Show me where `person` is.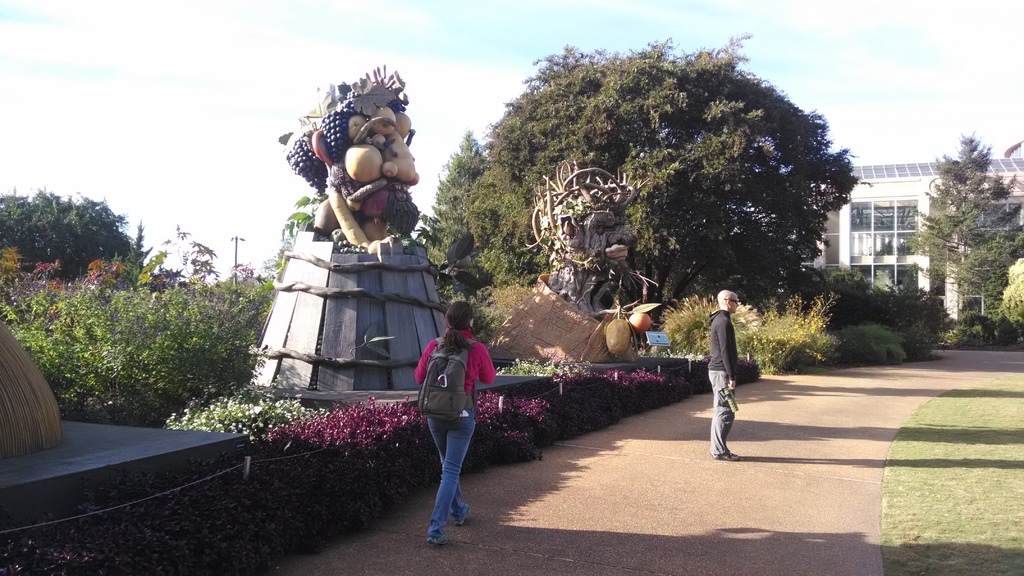
`person` is at x1=703 y1=287 x2=741 y2=463.
